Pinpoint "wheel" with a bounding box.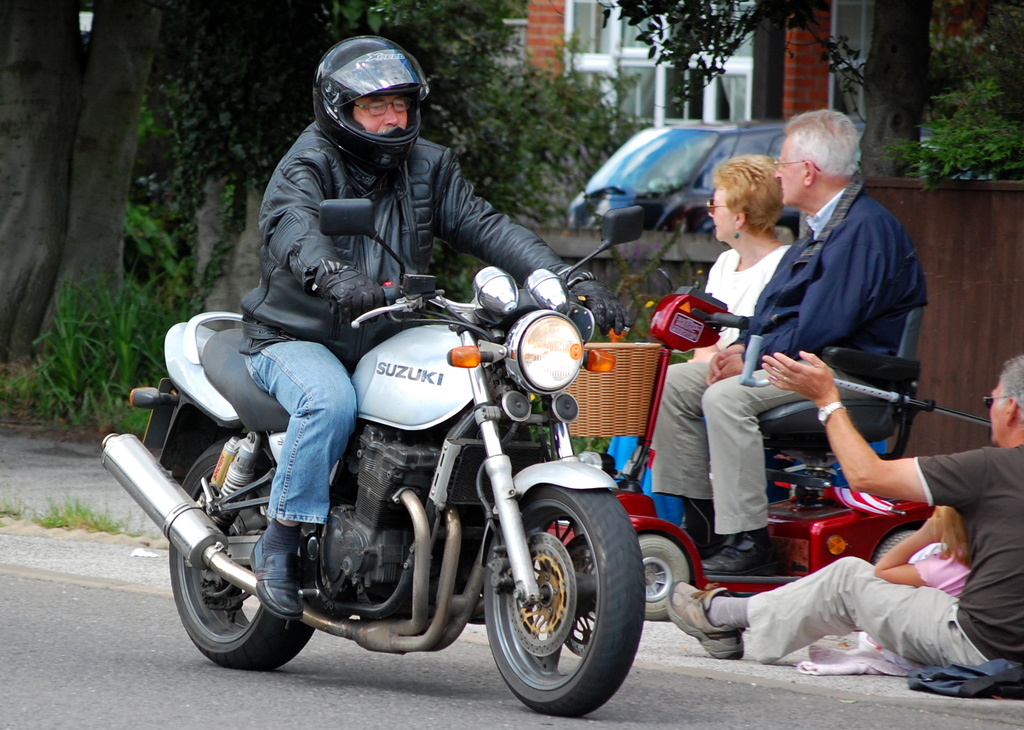
643 537 692 619.
